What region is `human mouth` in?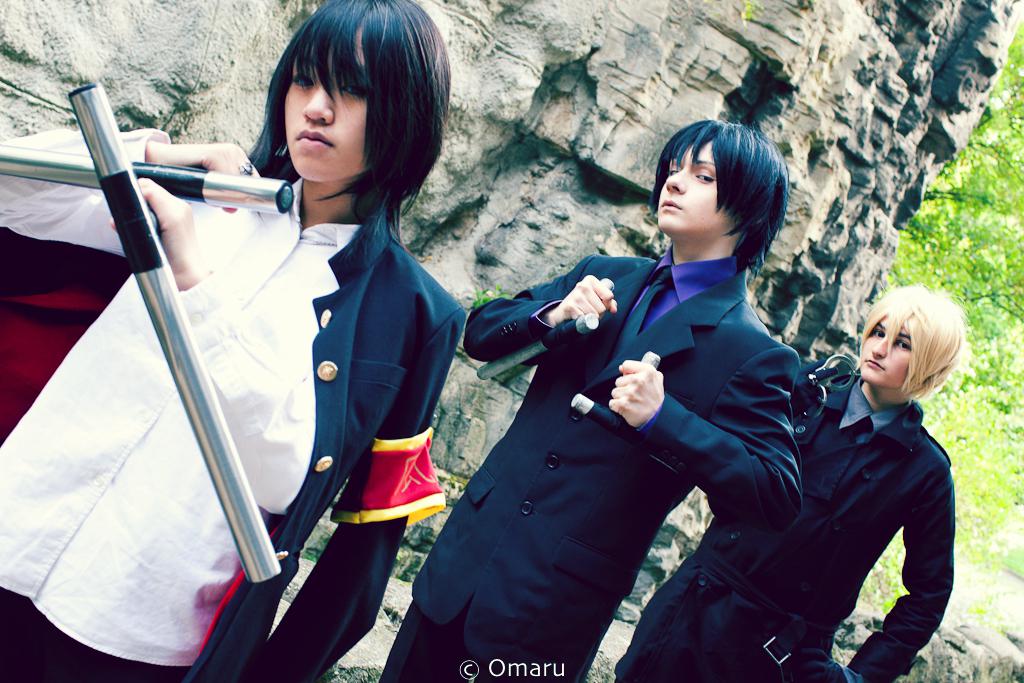
<region>292, 124, 337, 149</region>.
